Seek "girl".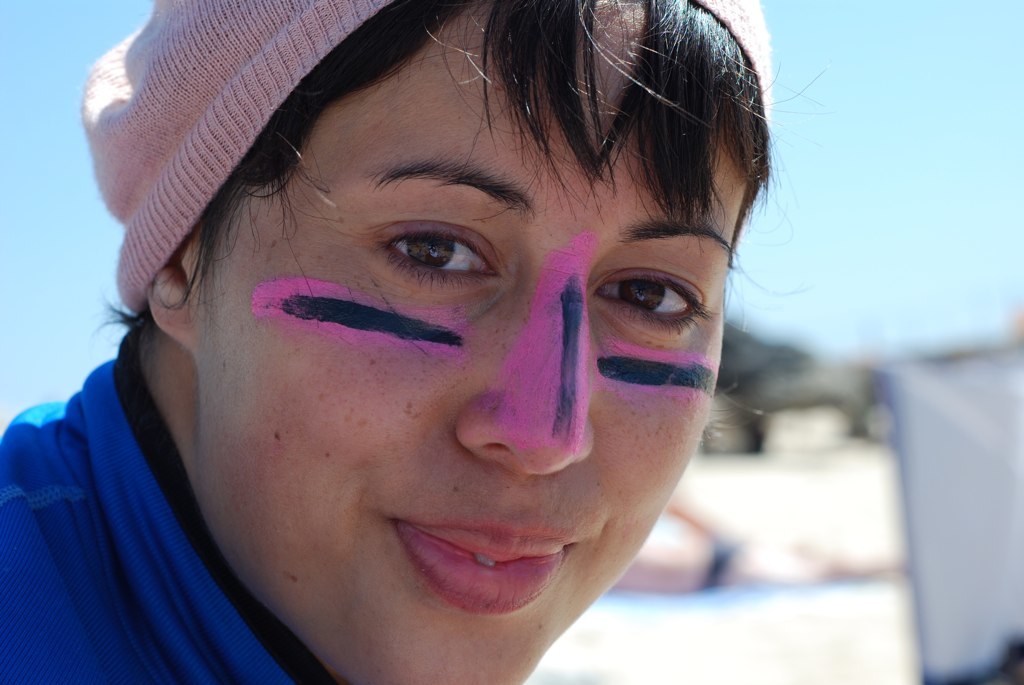
rect(0, 0, 771, 684).
